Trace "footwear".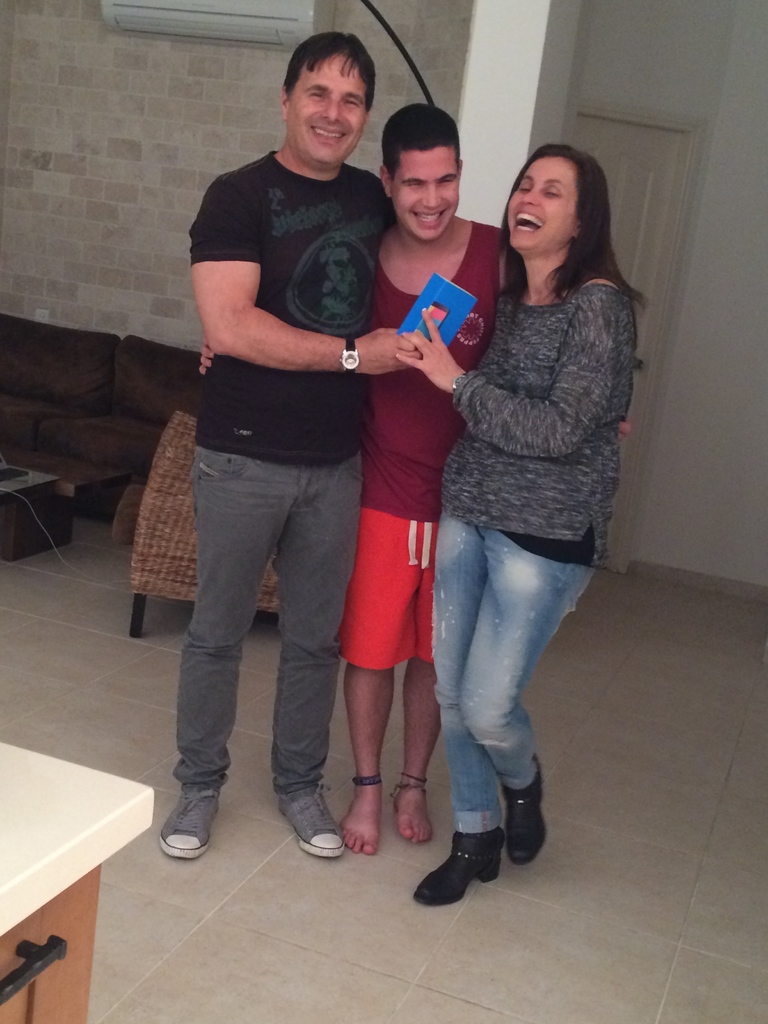
Traced to rect(276, 776, 346, 860).
